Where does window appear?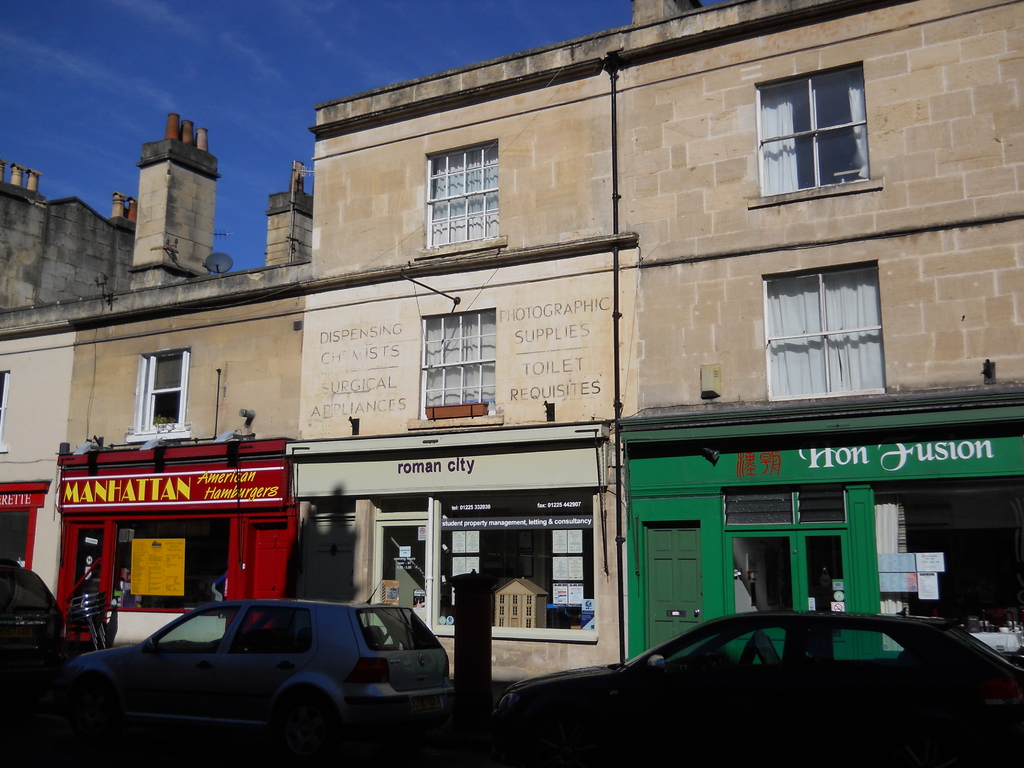
Appears at x1=140, y1=352, x2=186, y2=430.
